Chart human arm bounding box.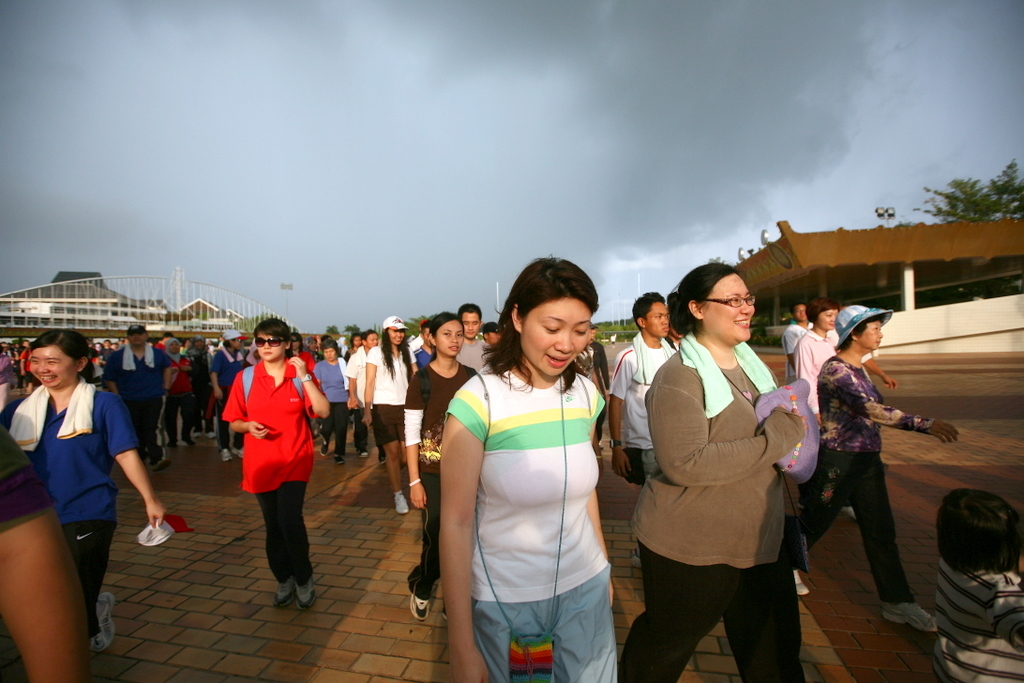
Charted: <bbox>103, 393, 166, 527</bbox>.
